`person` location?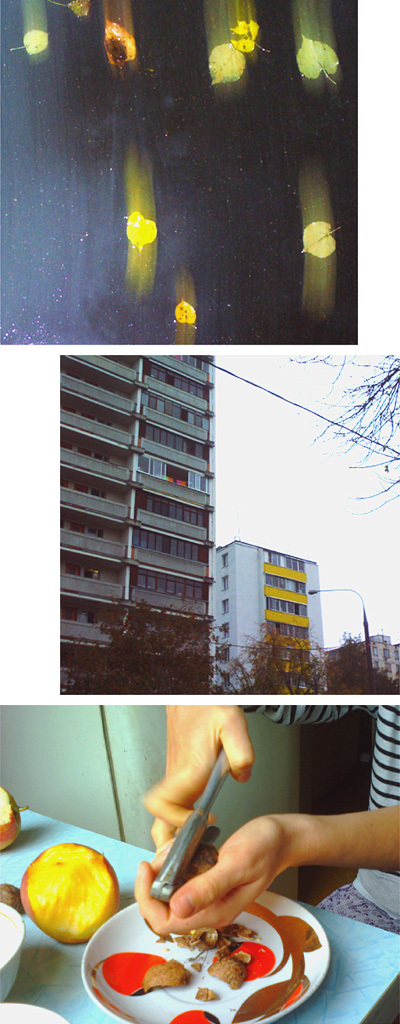
<region>145, 696, 399, 946</region>
